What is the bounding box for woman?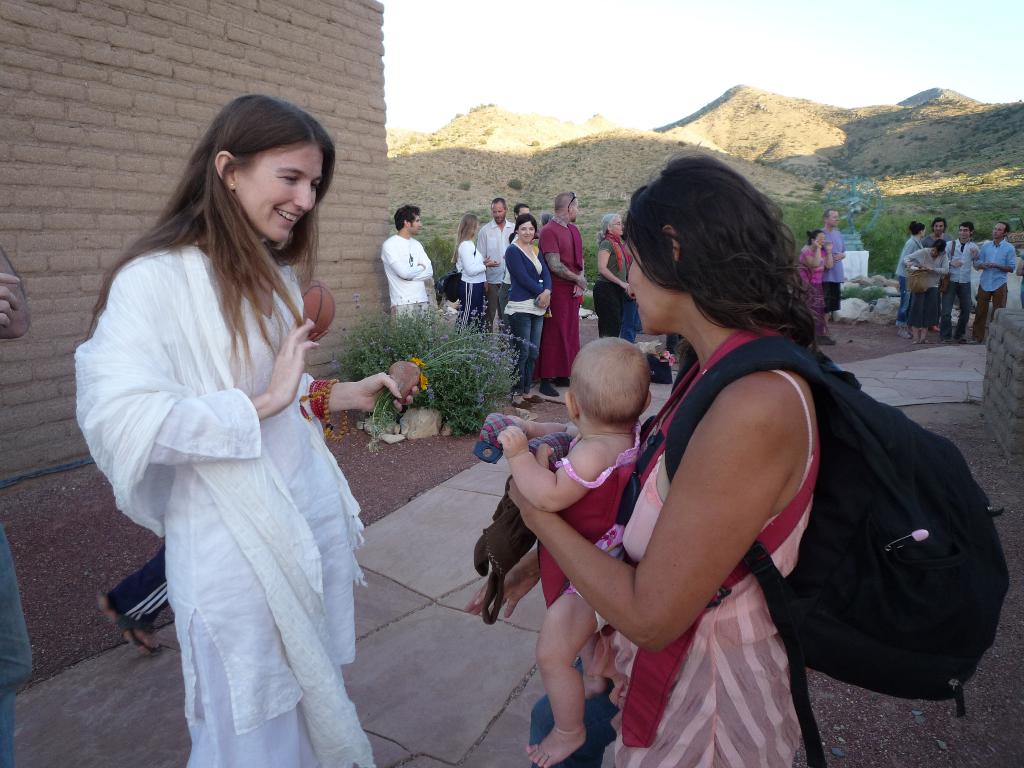
794, 224, 836, 354.
